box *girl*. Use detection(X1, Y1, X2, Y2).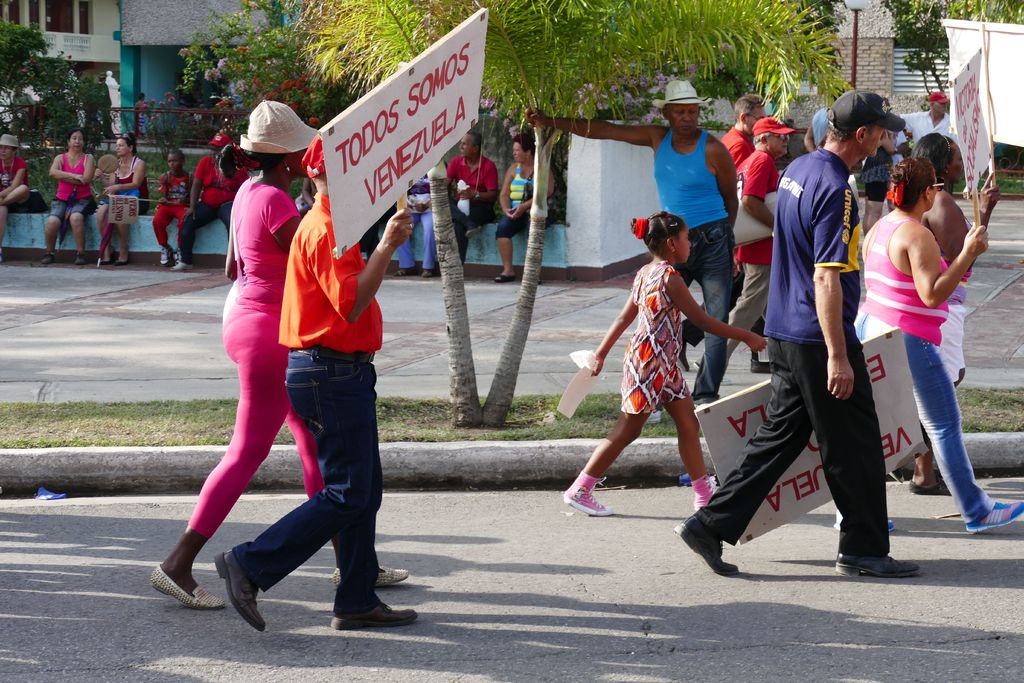
detection(555, 218, 767, 515).
